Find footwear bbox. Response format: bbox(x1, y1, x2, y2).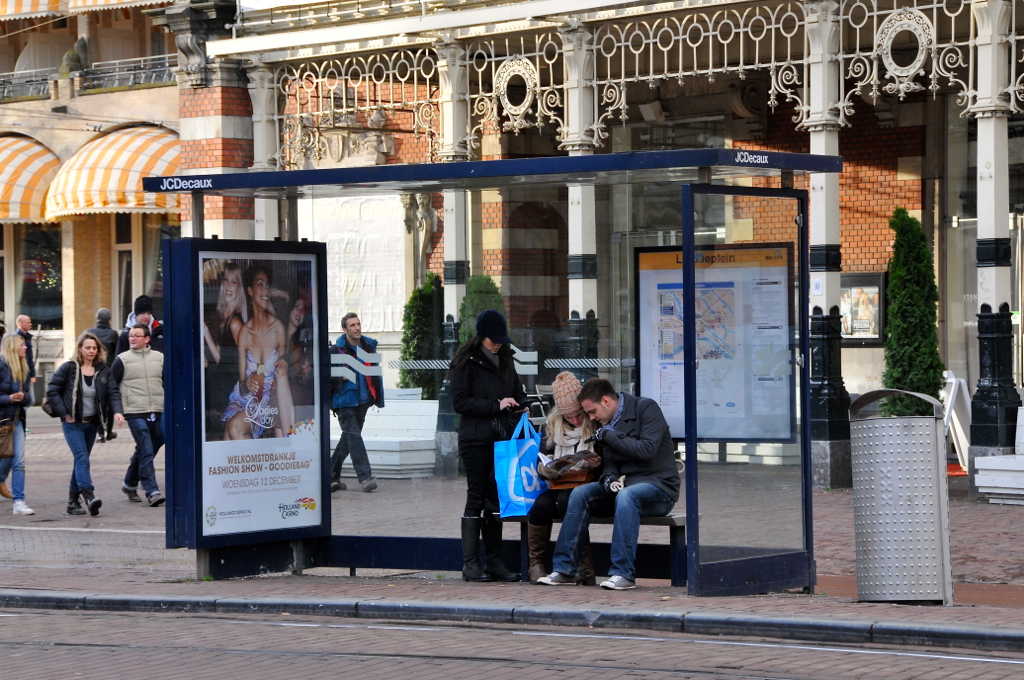
bbox(538, 567, 586, 582).
